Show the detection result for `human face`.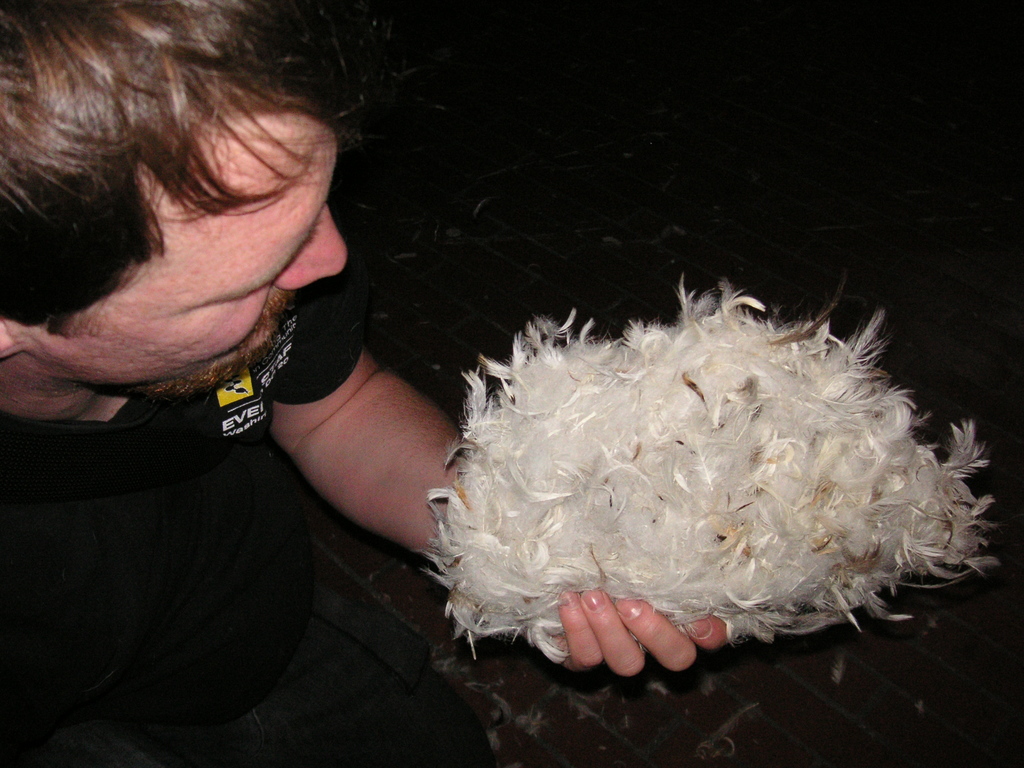
region(24, 114, 349, 397).
